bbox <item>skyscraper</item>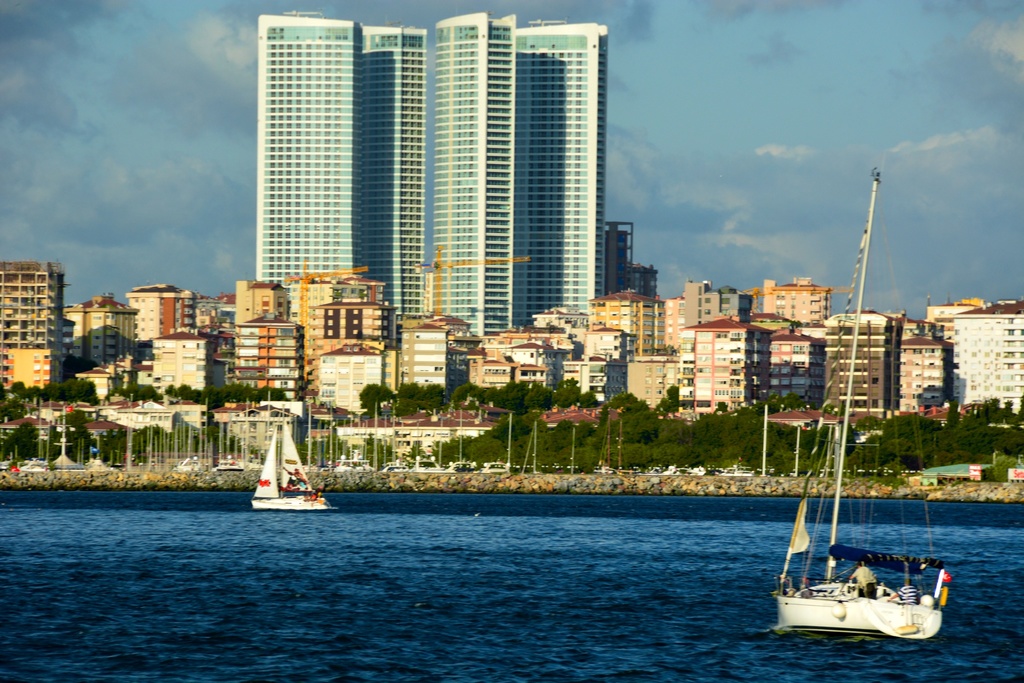
Rect(431, 13, 613, 342)
